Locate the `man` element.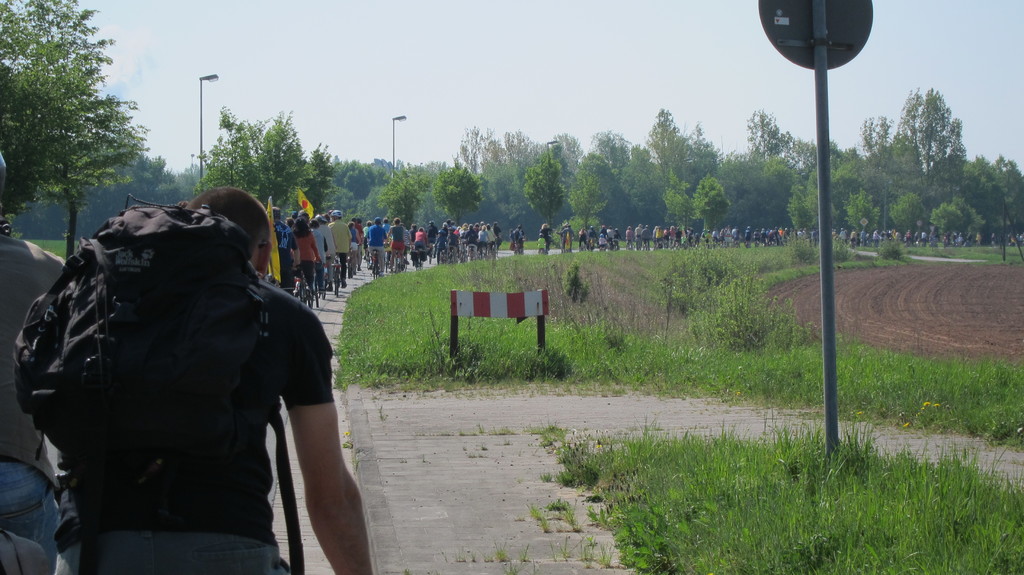
Element bbox: 539/222/554/250.
